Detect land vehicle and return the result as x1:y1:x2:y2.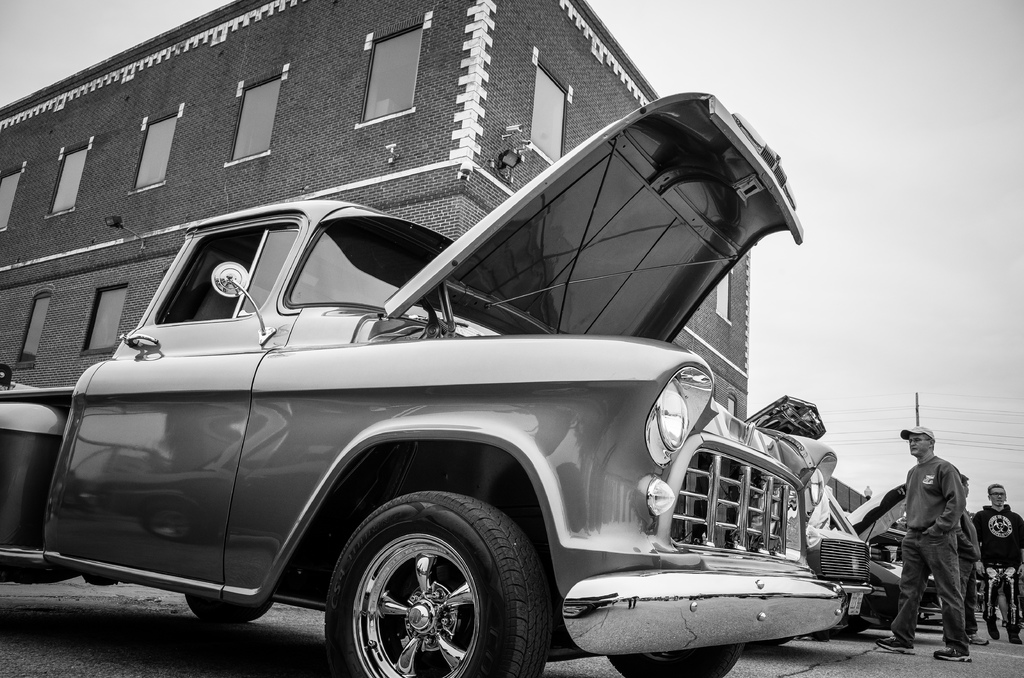
37:138:893:660.
